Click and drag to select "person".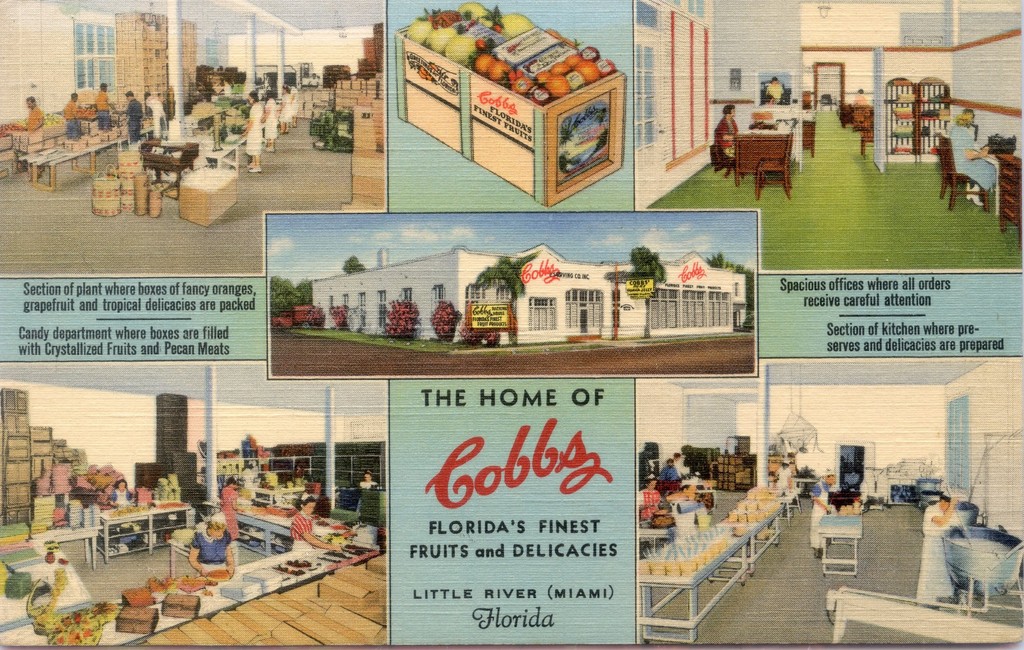
Selection: [left=287, top=493, right=343, bottom=549].
